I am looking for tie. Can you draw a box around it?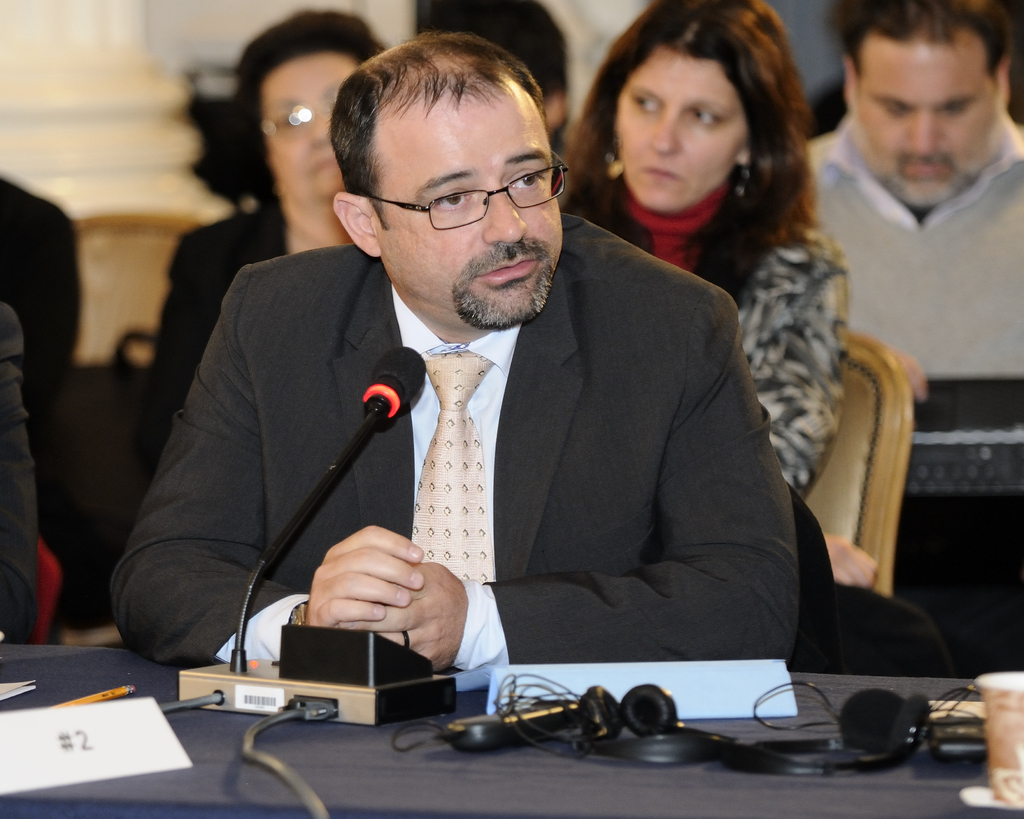
Sure, the bounding box is 408, 353, 493, 583.
